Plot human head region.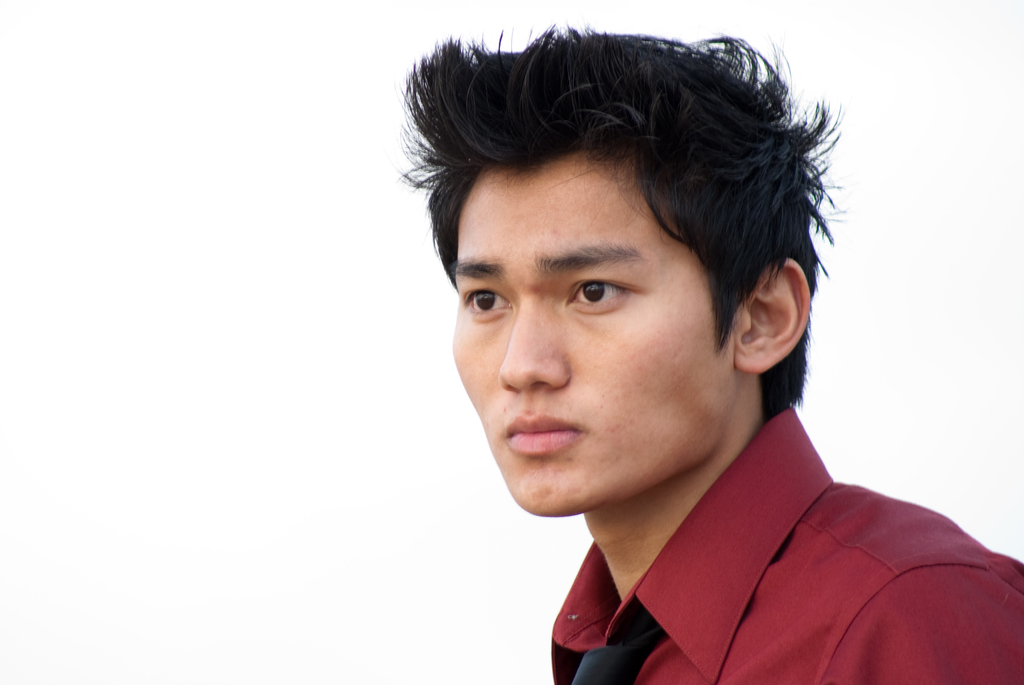
Plotted at rect(375, 5, 858, 501).
